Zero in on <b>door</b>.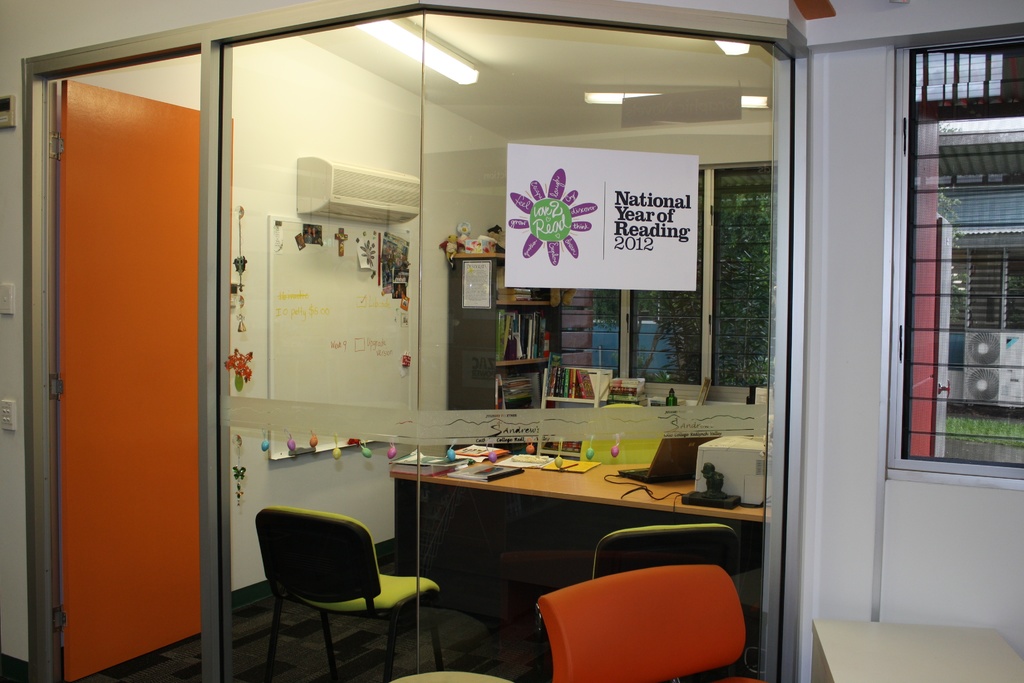
Zeroed in: x1=54, y1=80, x2=234, y2=682.
